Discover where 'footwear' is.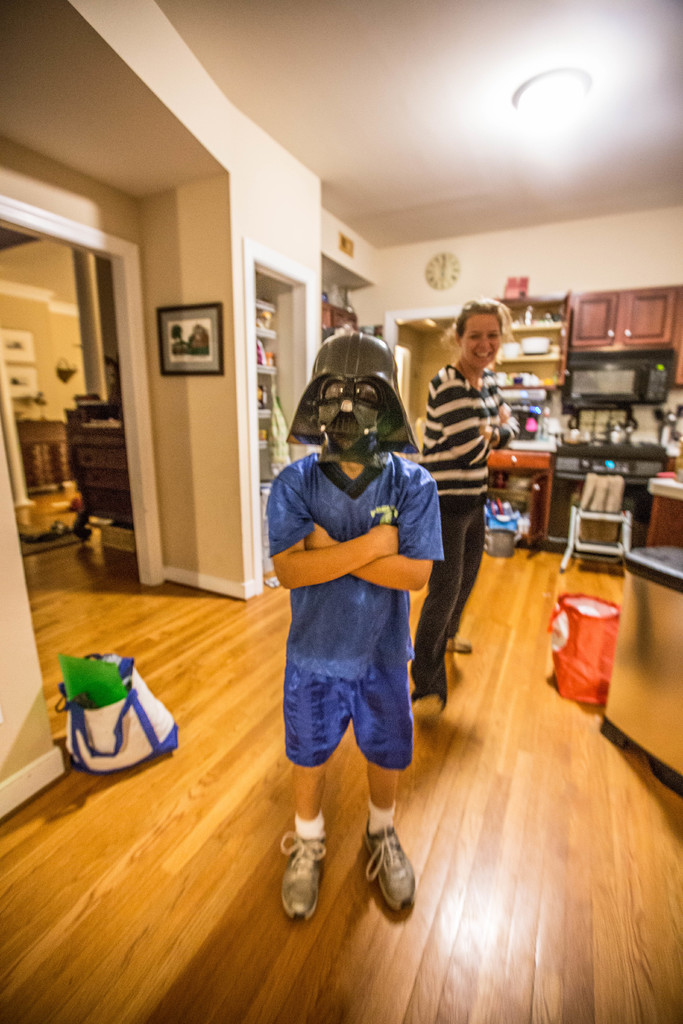
Discovered at detection(447, 634, 471, 655).
